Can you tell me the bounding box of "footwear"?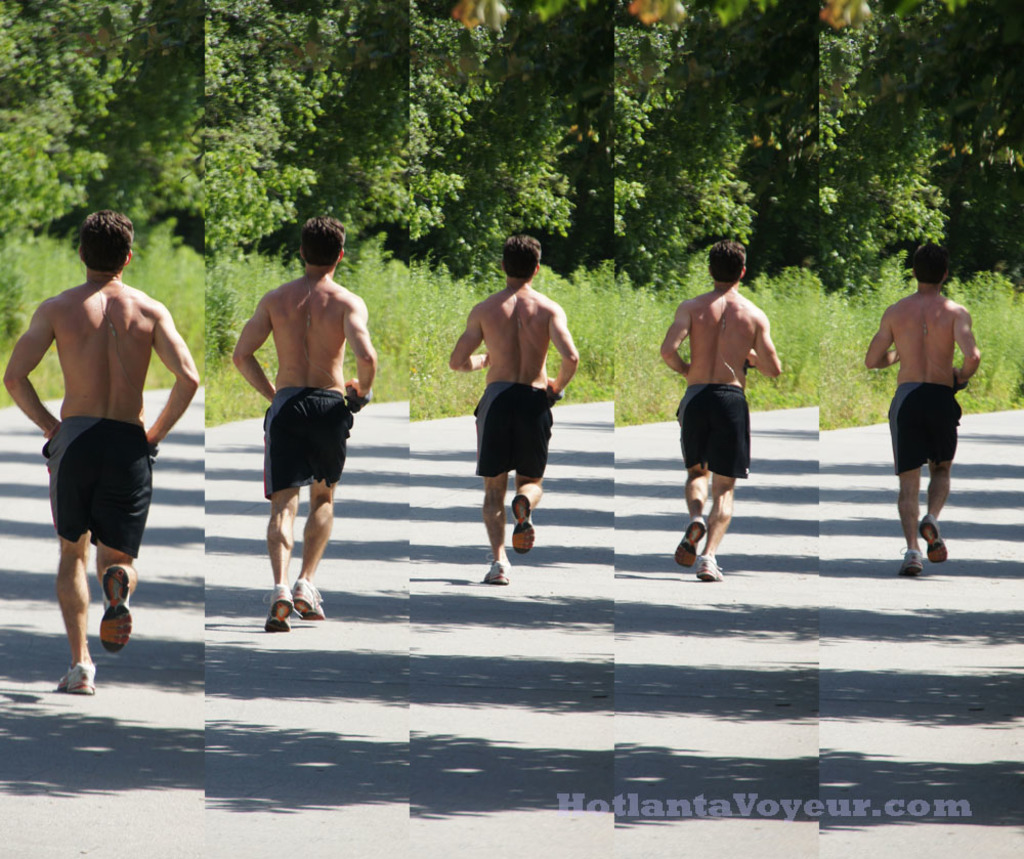
<box>483,554,515,583</box>.
